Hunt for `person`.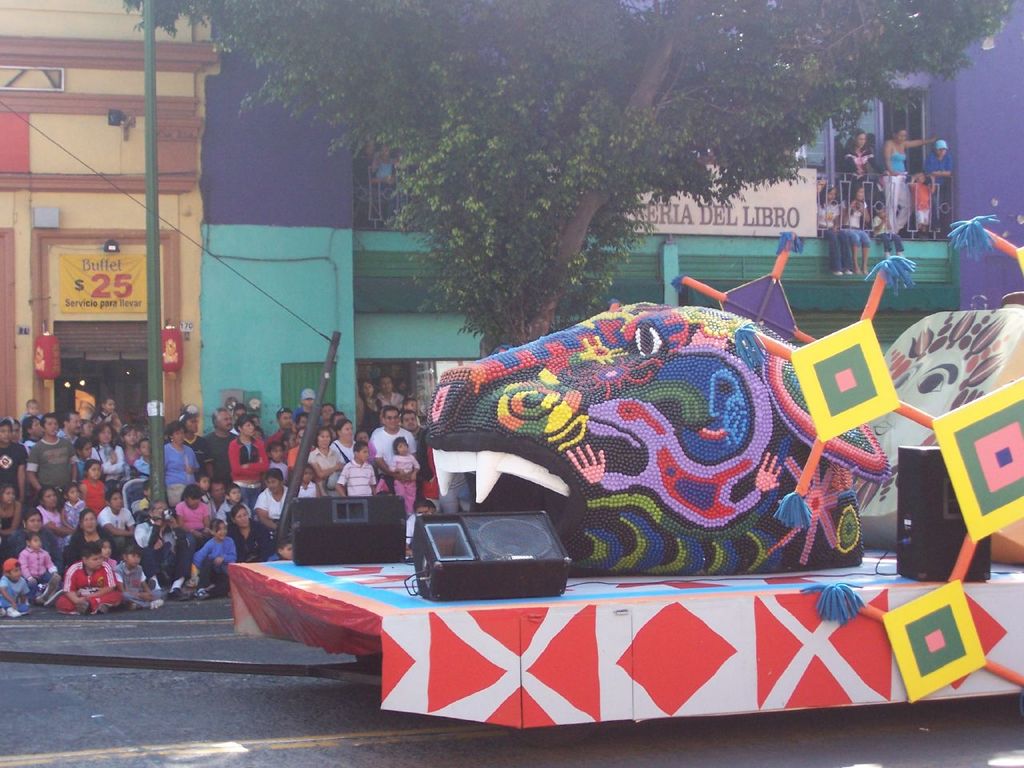
Hunted down at box=[14, 534, 59, 594].
